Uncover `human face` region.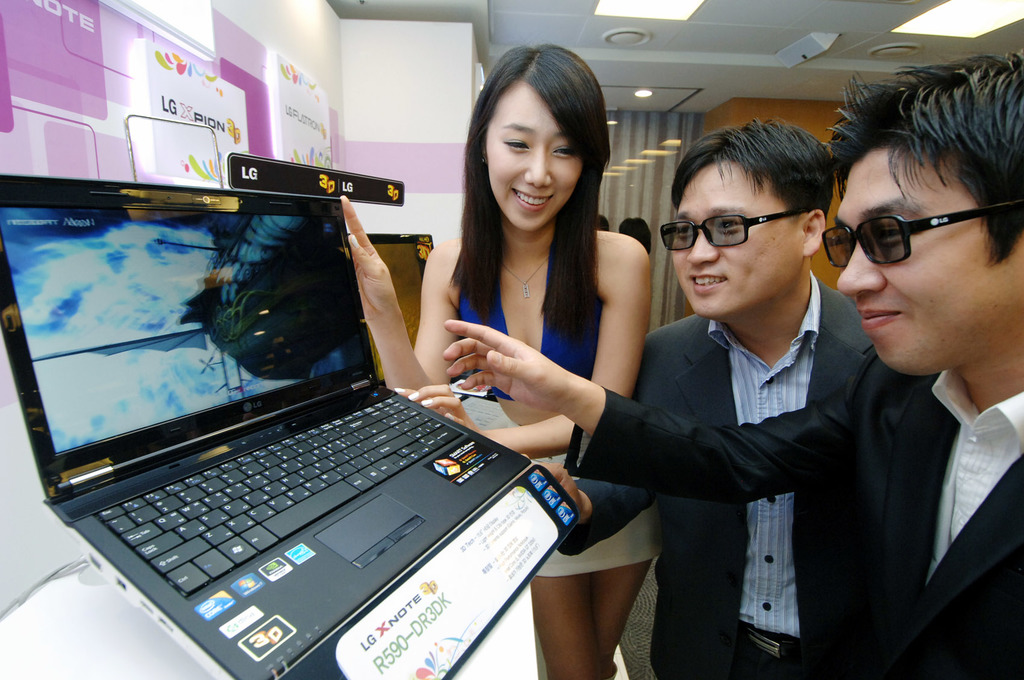
Uncovered: x1=835 y1=145 x2=1020 y2=375.
